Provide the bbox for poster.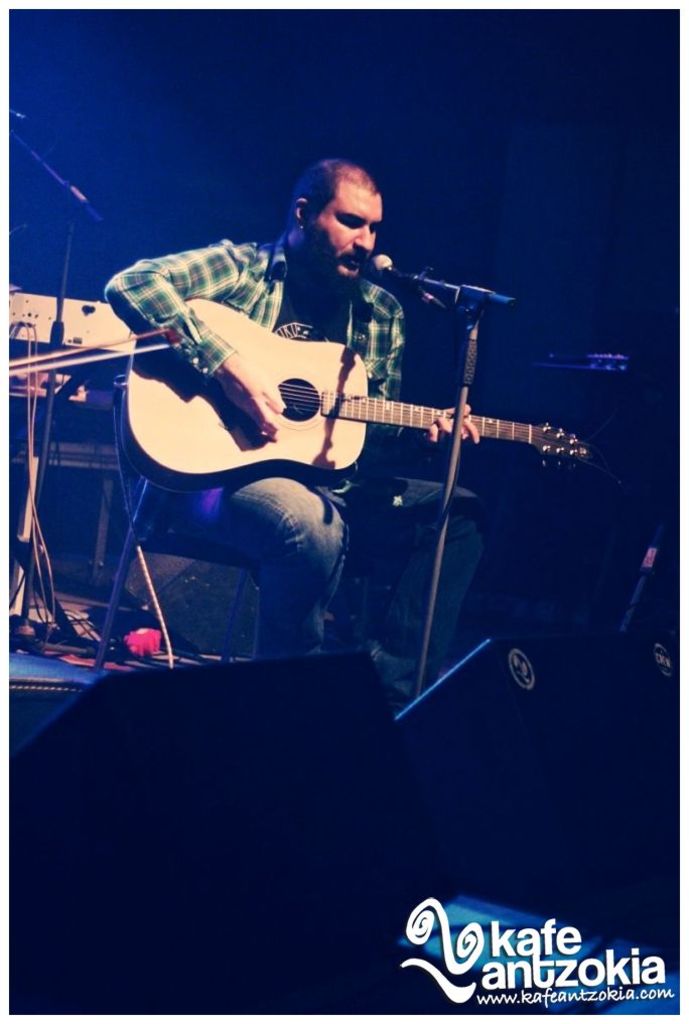
{"left": 0, "top": 1, "right": 688, "bottom": 1023}.
